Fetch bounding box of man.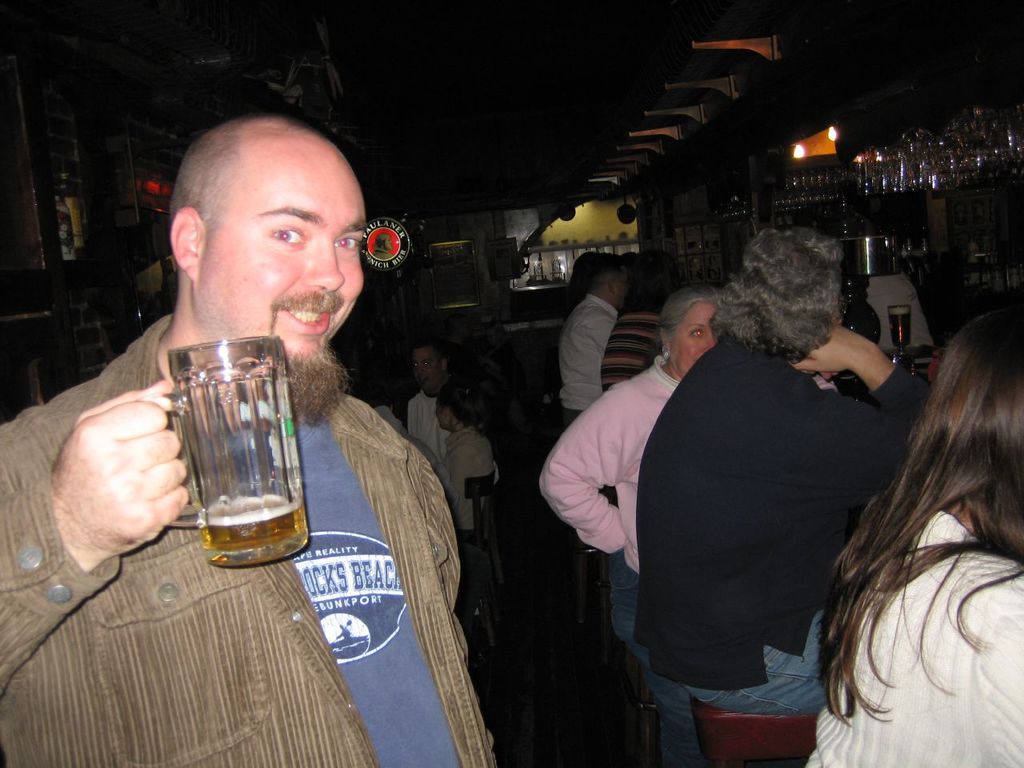
Bbox: (599, 254, 696, 394).
